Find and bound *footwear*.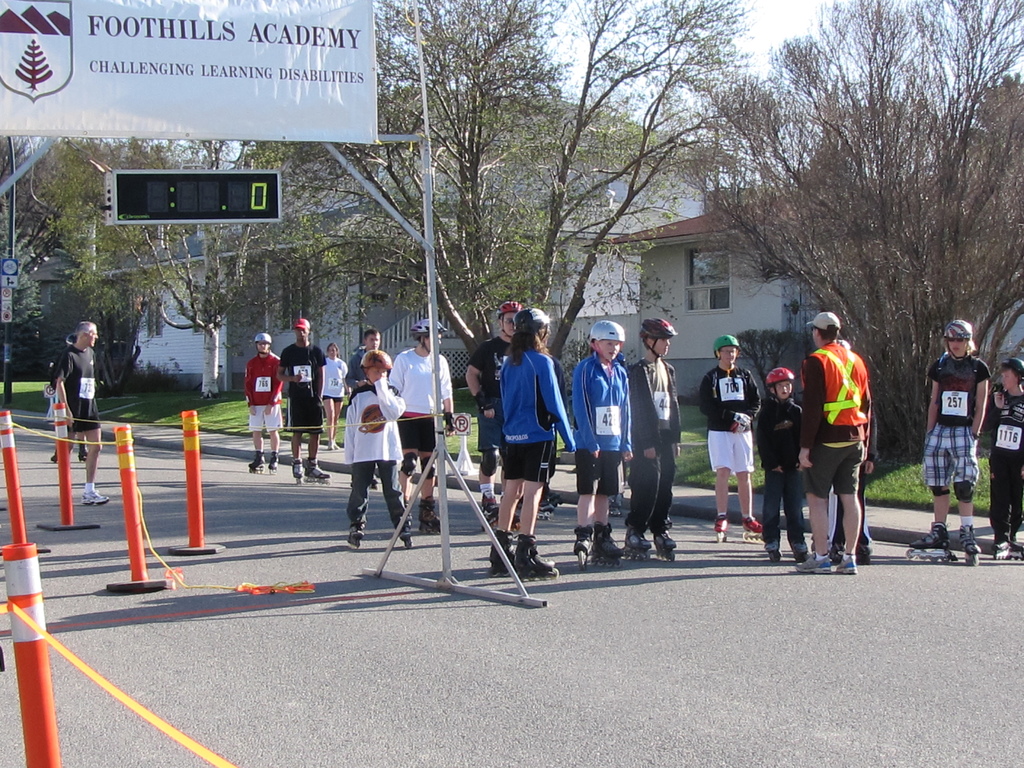
Bound: {"left": 787, "top": 540, "right": 808, "bottom": 552}.
